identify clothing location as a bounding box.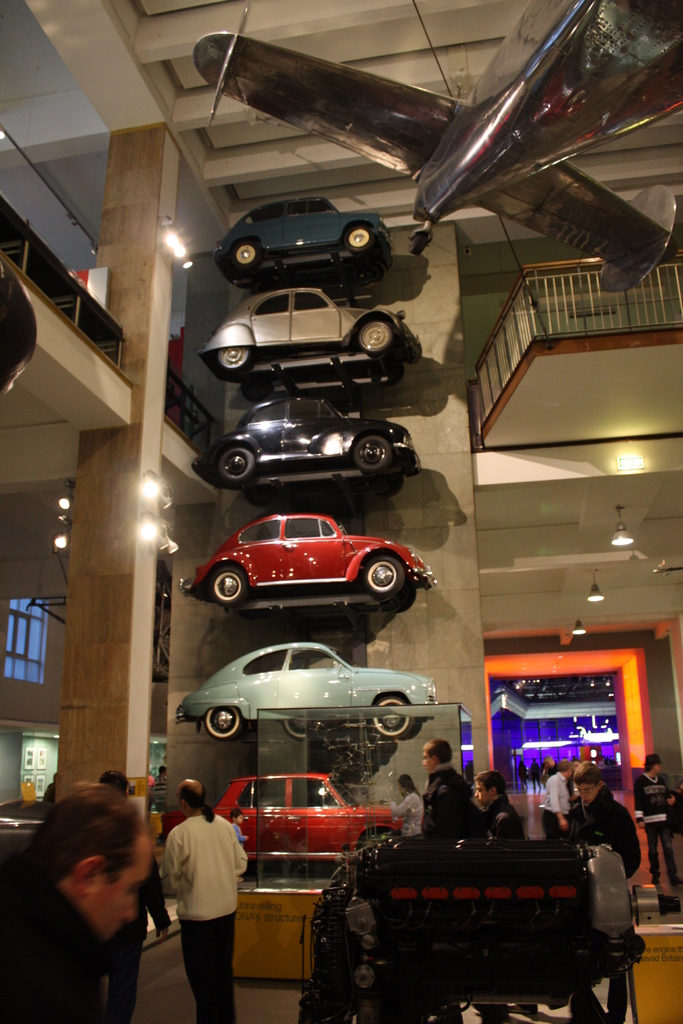
(162,812,239,1023).
